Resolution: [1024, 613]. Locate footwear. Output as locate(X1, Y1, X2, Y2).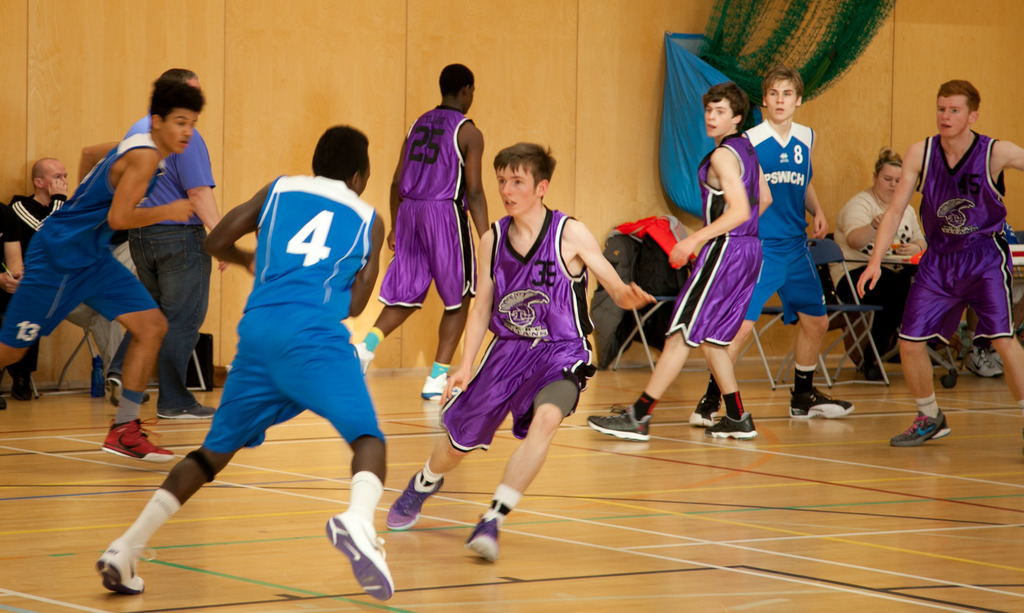
locate(690, 396, 723, 426).
